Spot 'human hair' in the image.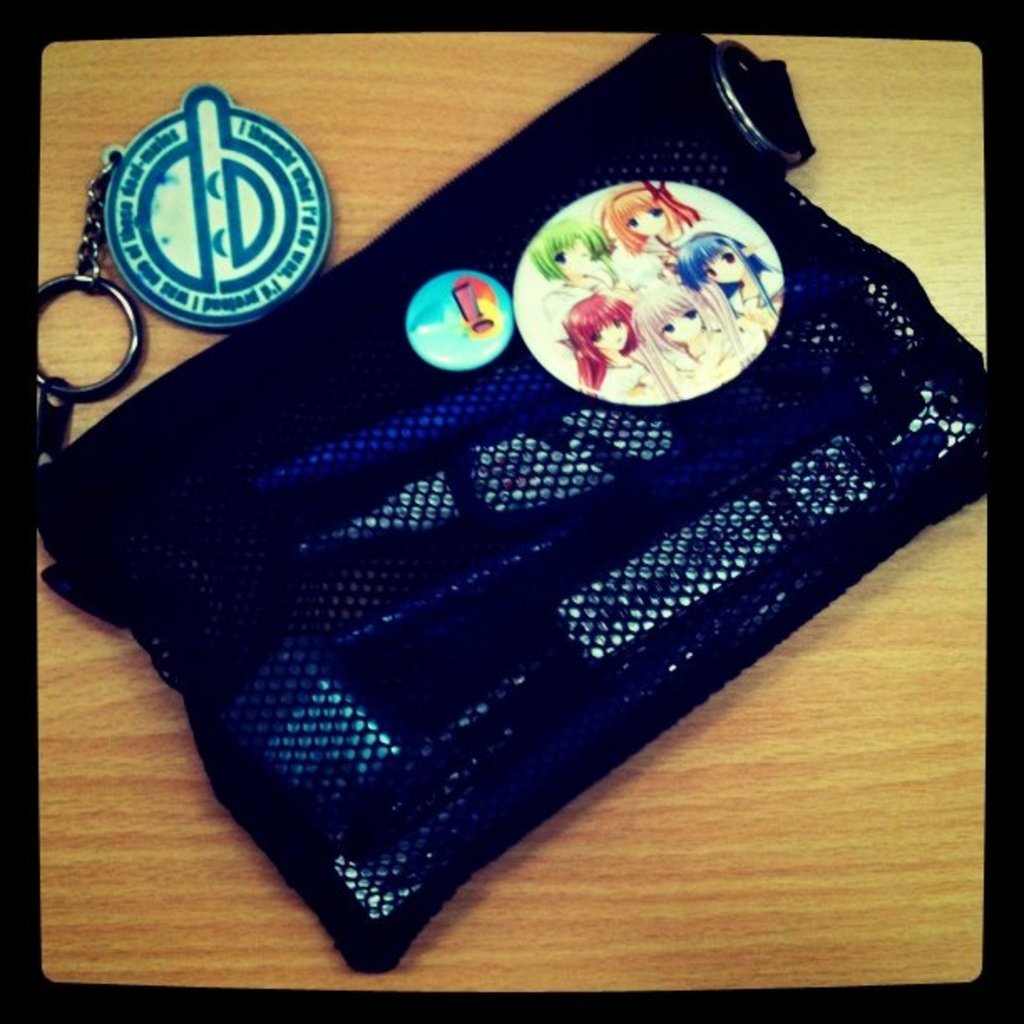
'human hair' found at [left=525, top=212, right=616, bottom=284].
